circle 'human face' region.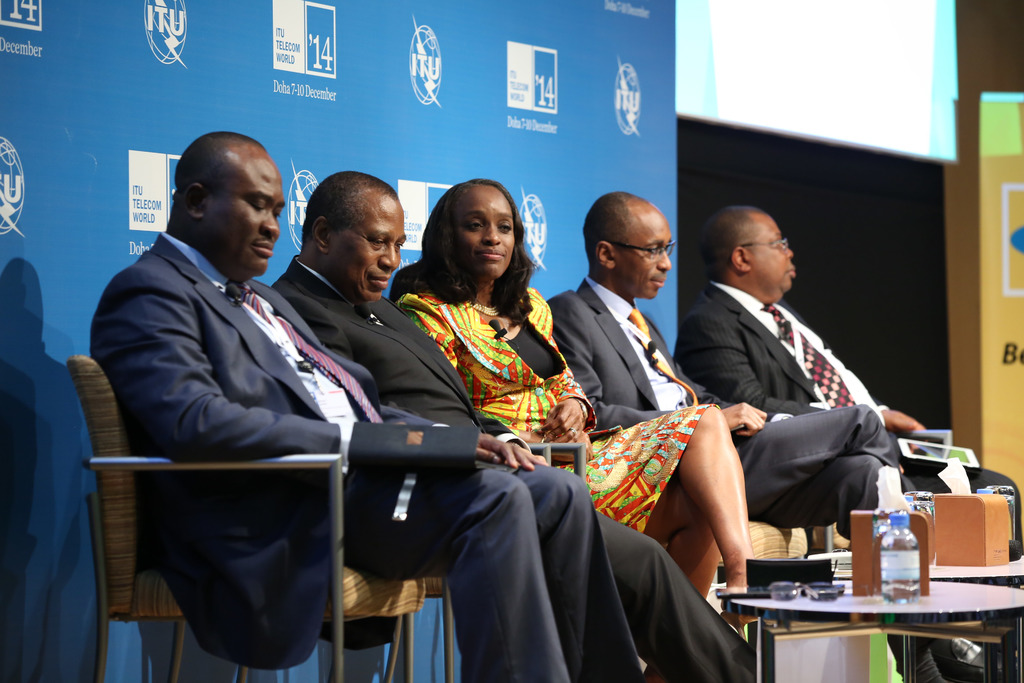
Region: [460, 193, 518, 281].
